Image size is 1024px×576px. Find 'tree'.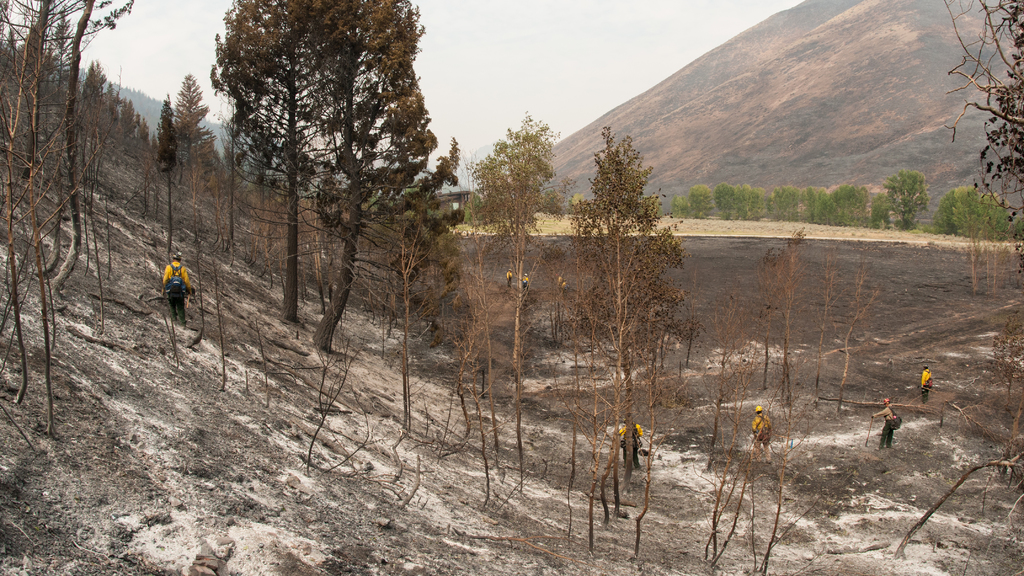
x1=770 y1=181 x2=797 y2=226.
